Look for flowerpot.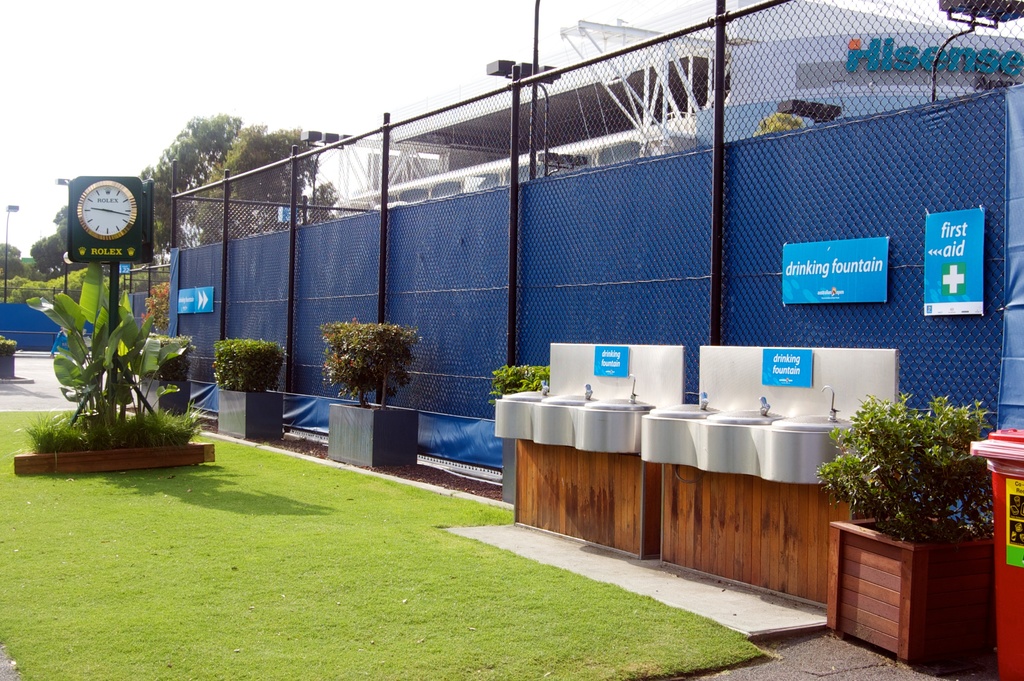
Found: [329, 398, 419, 472].
